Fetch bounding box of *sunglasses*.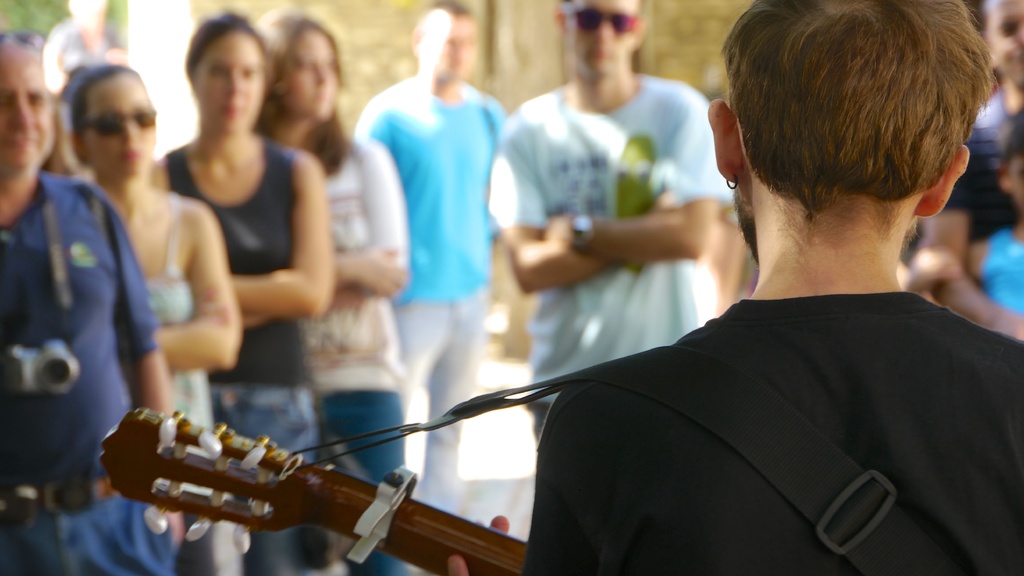
Bbox: detection(85, 104, 154, 134).
